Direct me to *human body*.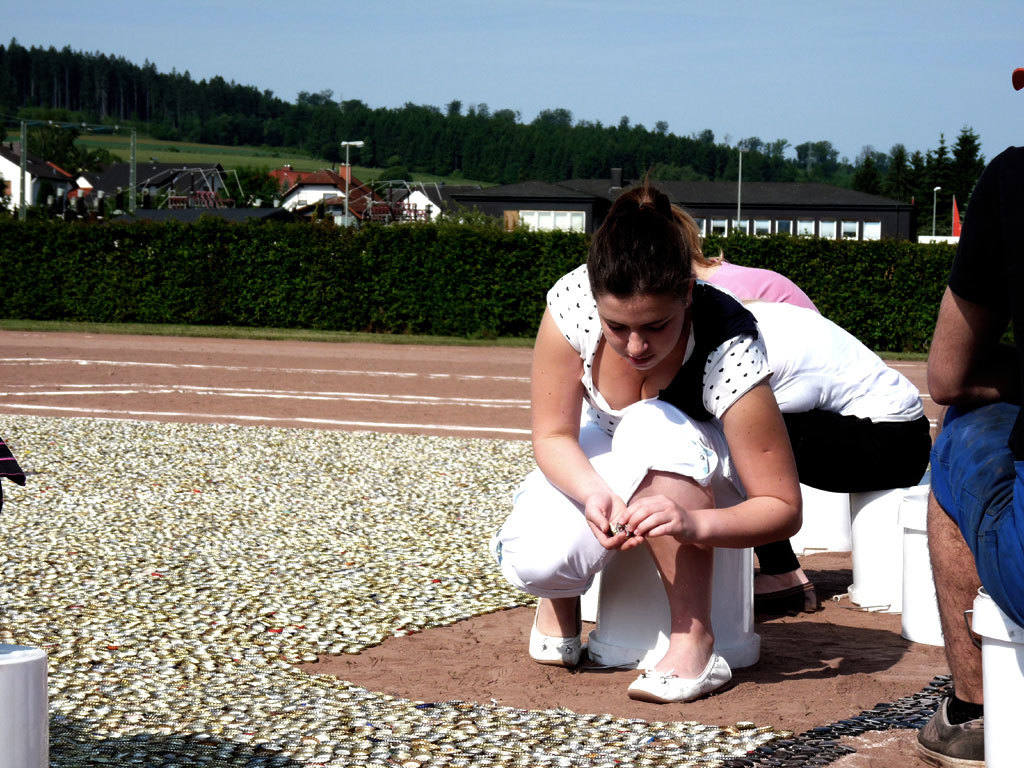
Direction: 694:256:826:317.
